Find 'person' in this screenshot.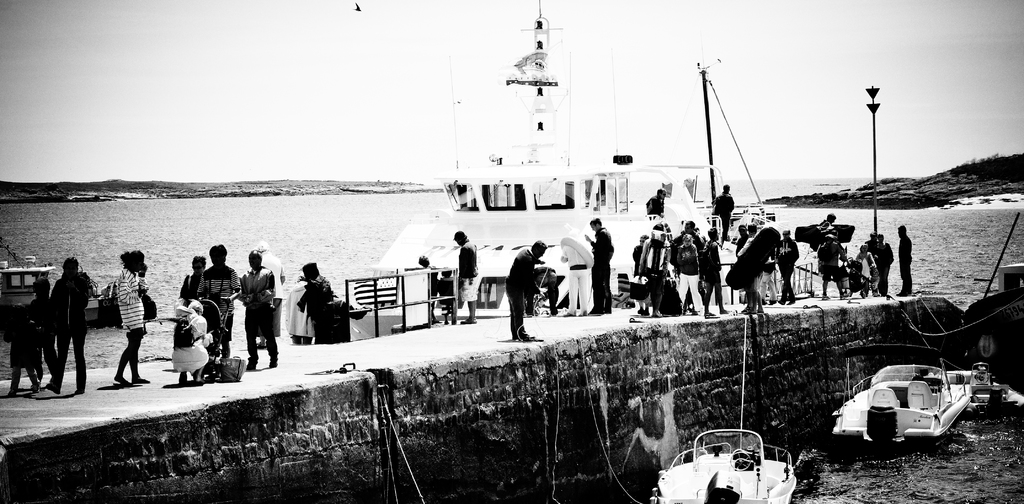
The bounding box for 'person' is {"x1": 246, "y1": 245, "x2": 278, "y2": 373}.
